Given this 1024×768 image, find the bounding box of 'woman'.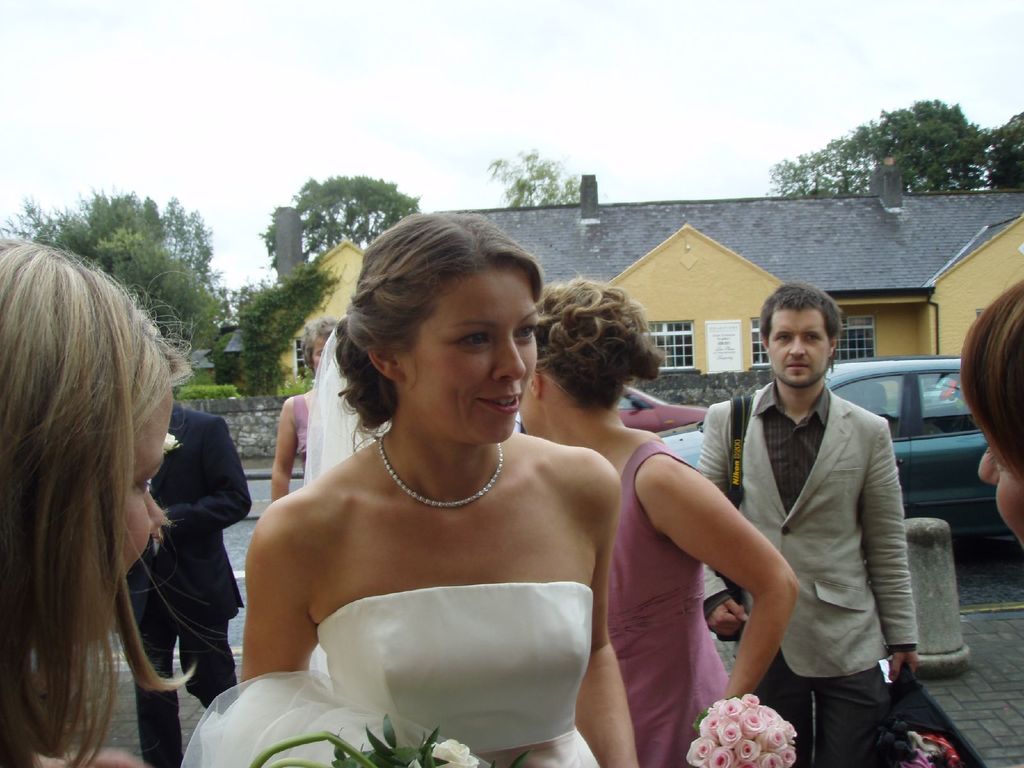
BBox(271, 319, 338, 502).
